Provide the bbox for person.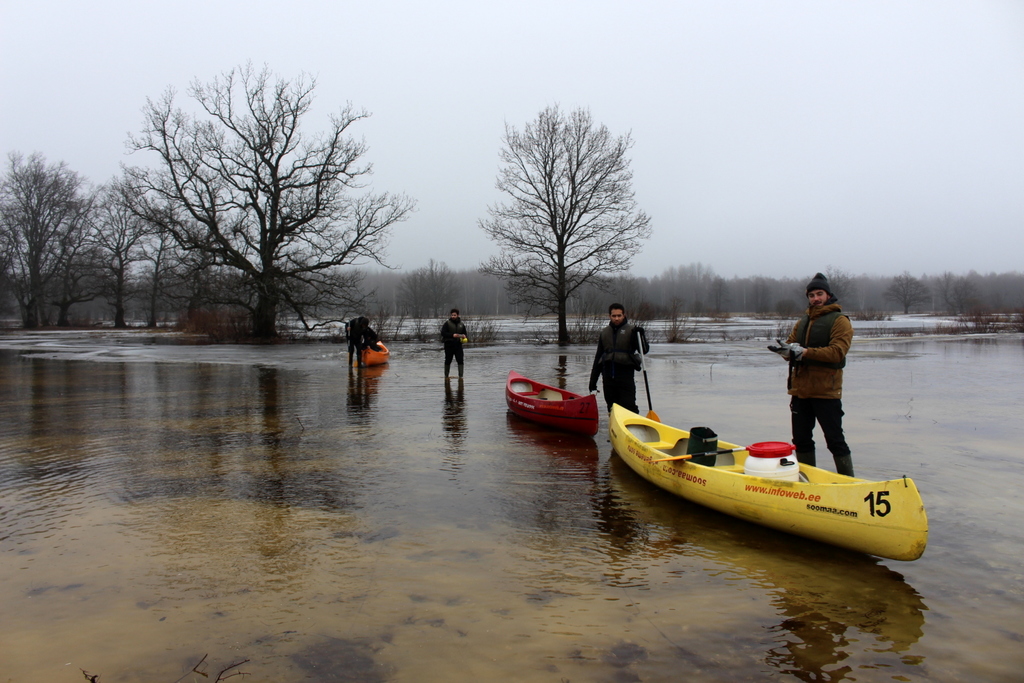
[438, 308, 473, 377].
